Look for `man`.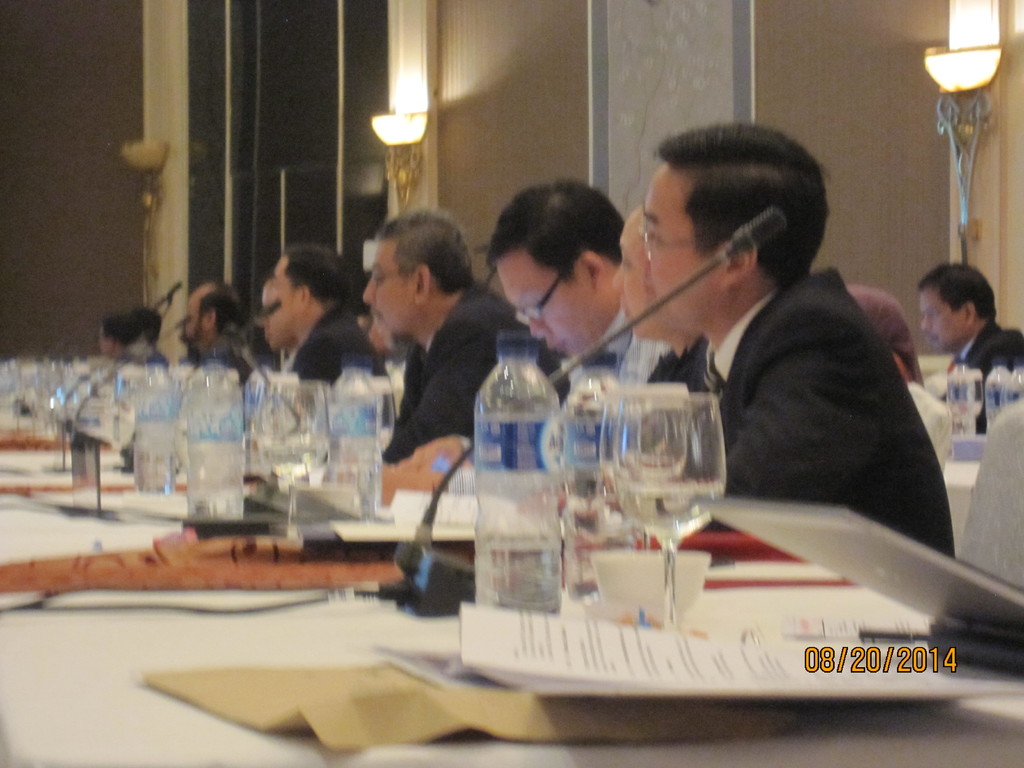
Found: (355,211,573,463).
